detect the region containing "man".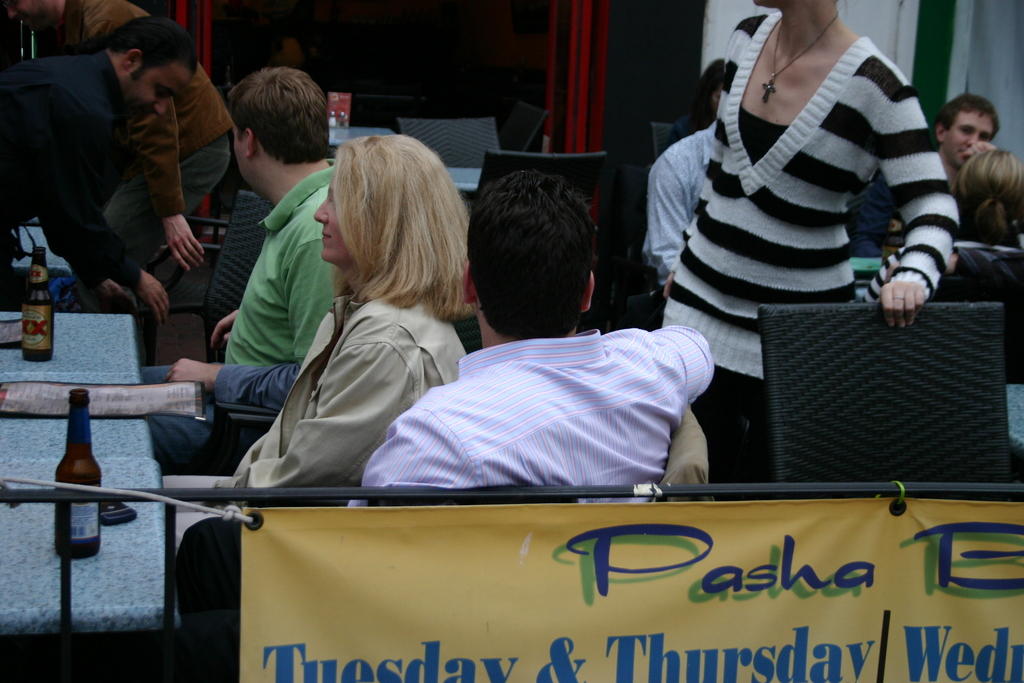
[x1=851, y1=93, x2=999, y2=257].
